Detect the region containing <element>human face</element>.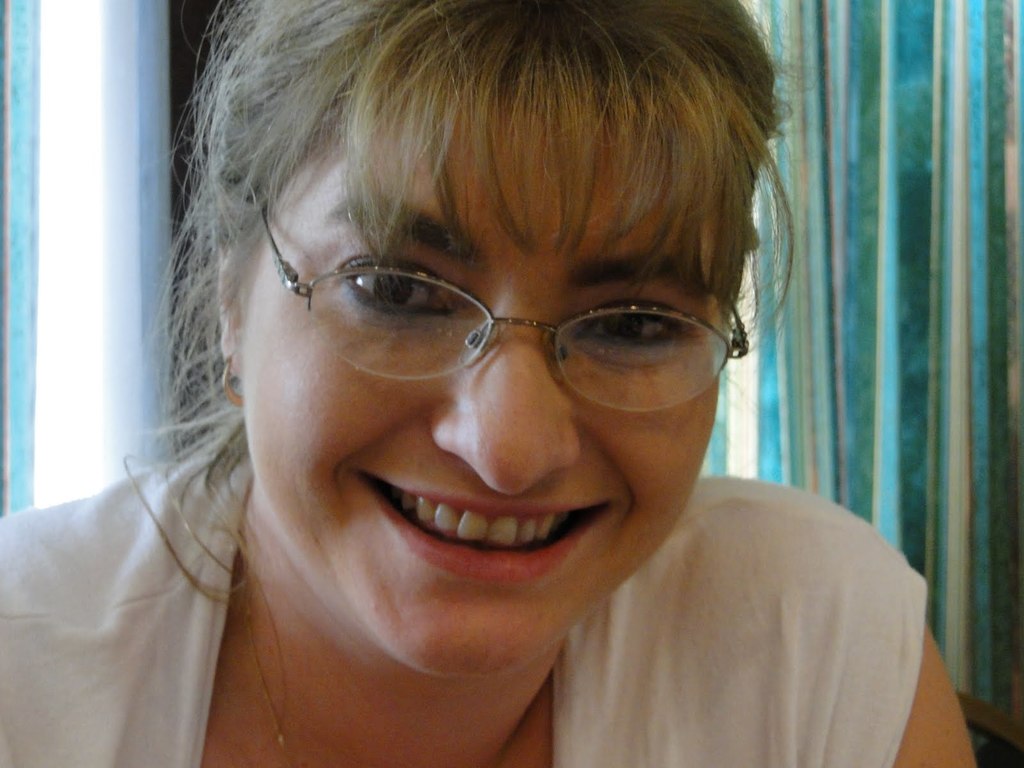
(241,109,718,679).
